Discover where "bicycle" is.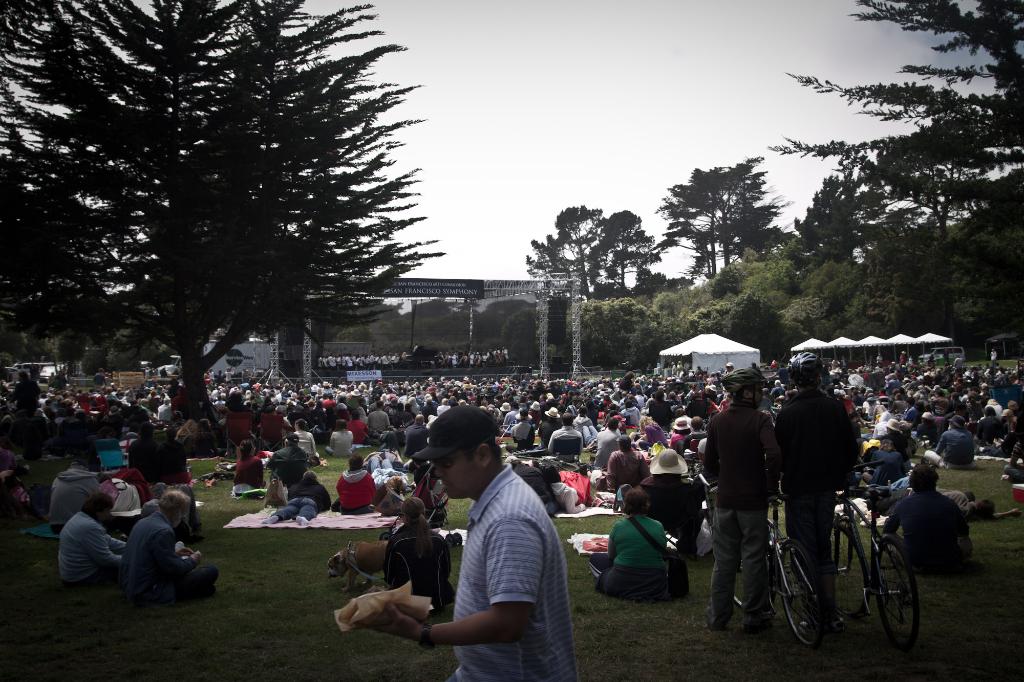
Discovered at {"left": 824, "top": 473, "right": 927, "bottom": 649}.
